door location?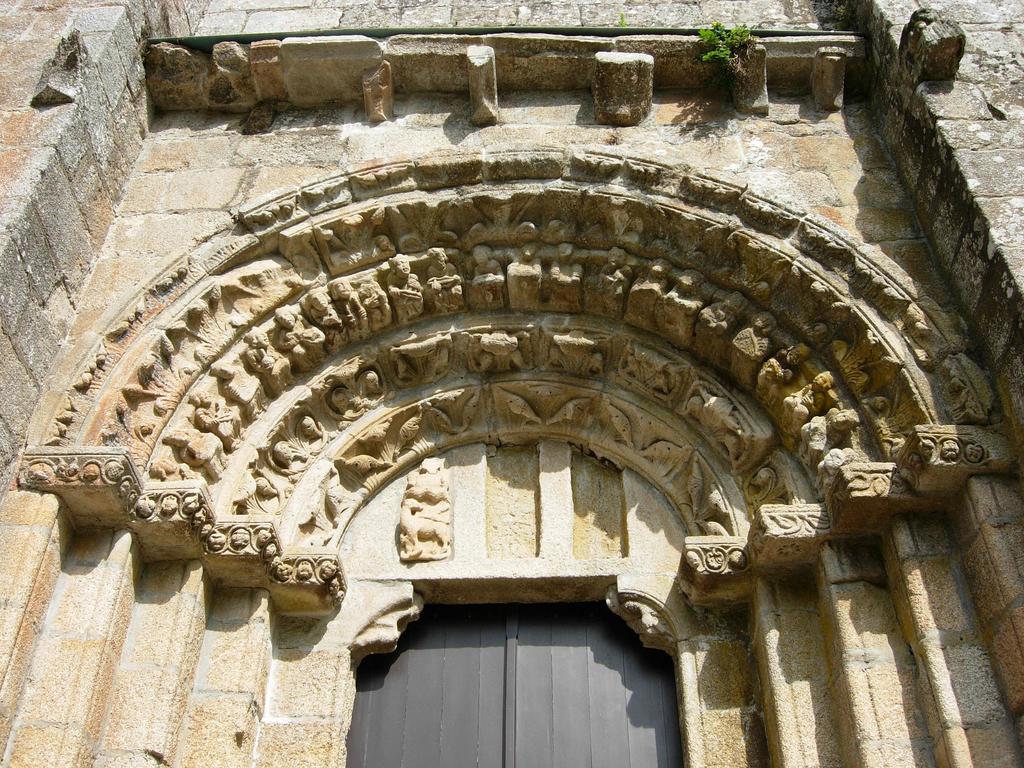
341:602:515:767
